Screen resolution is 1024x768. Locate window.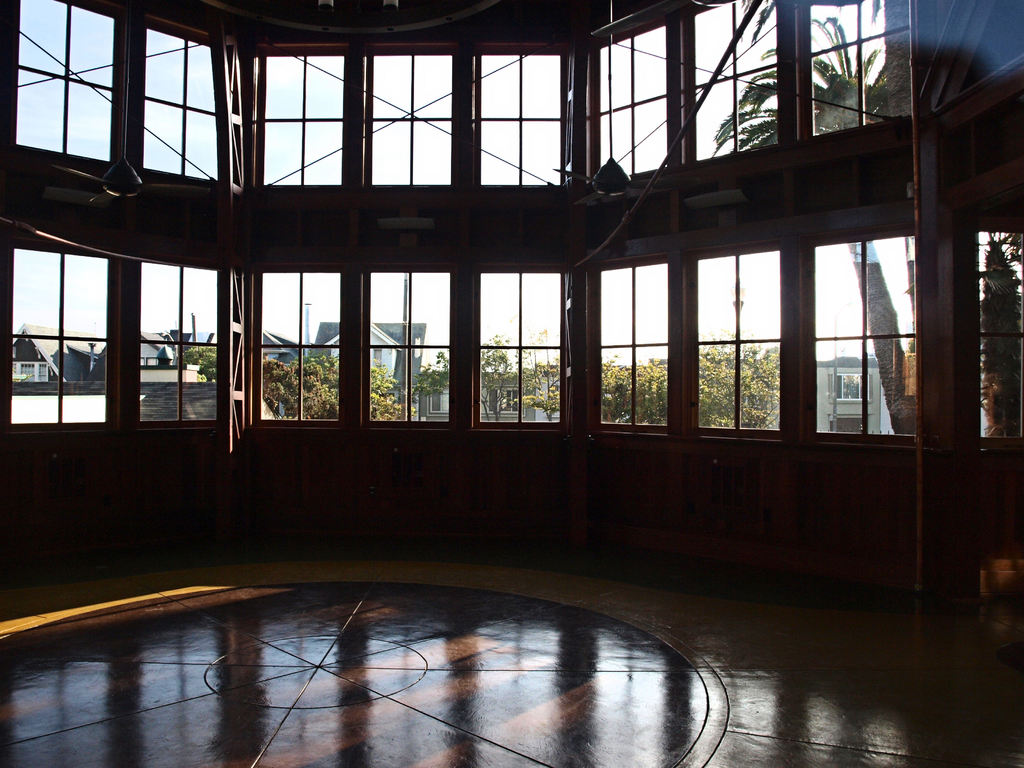
x1=472 y1=258 x2=575 y2=434.
